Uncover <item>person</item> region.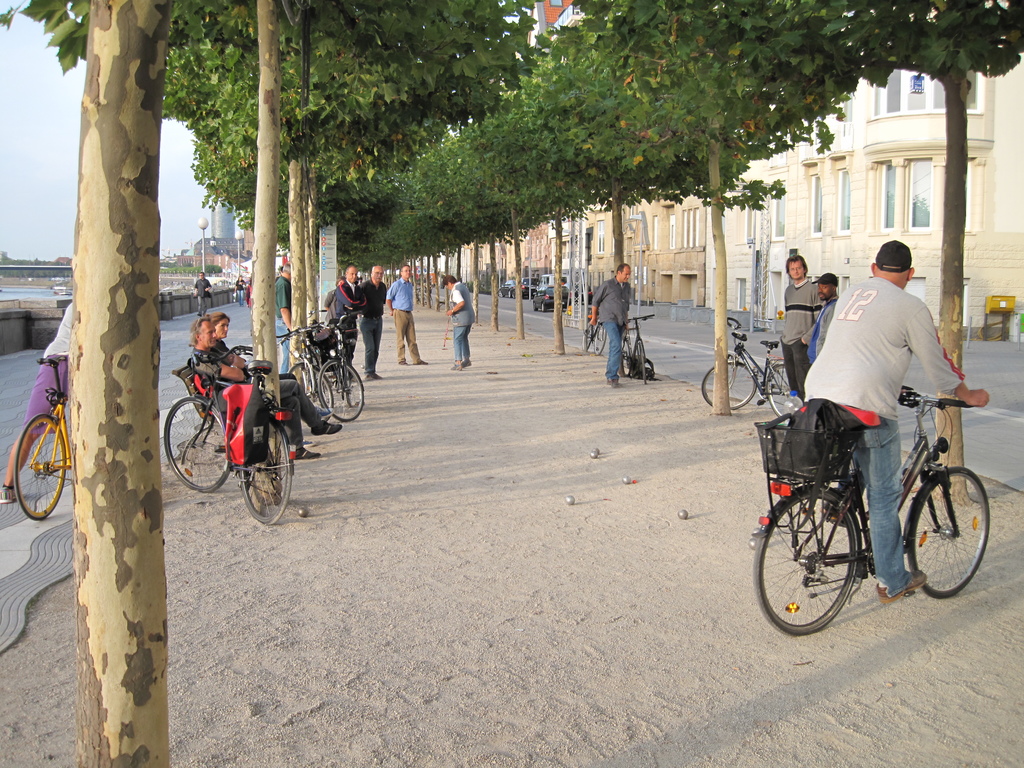
Uncovered: Rect(195, 271, 209, 310).
